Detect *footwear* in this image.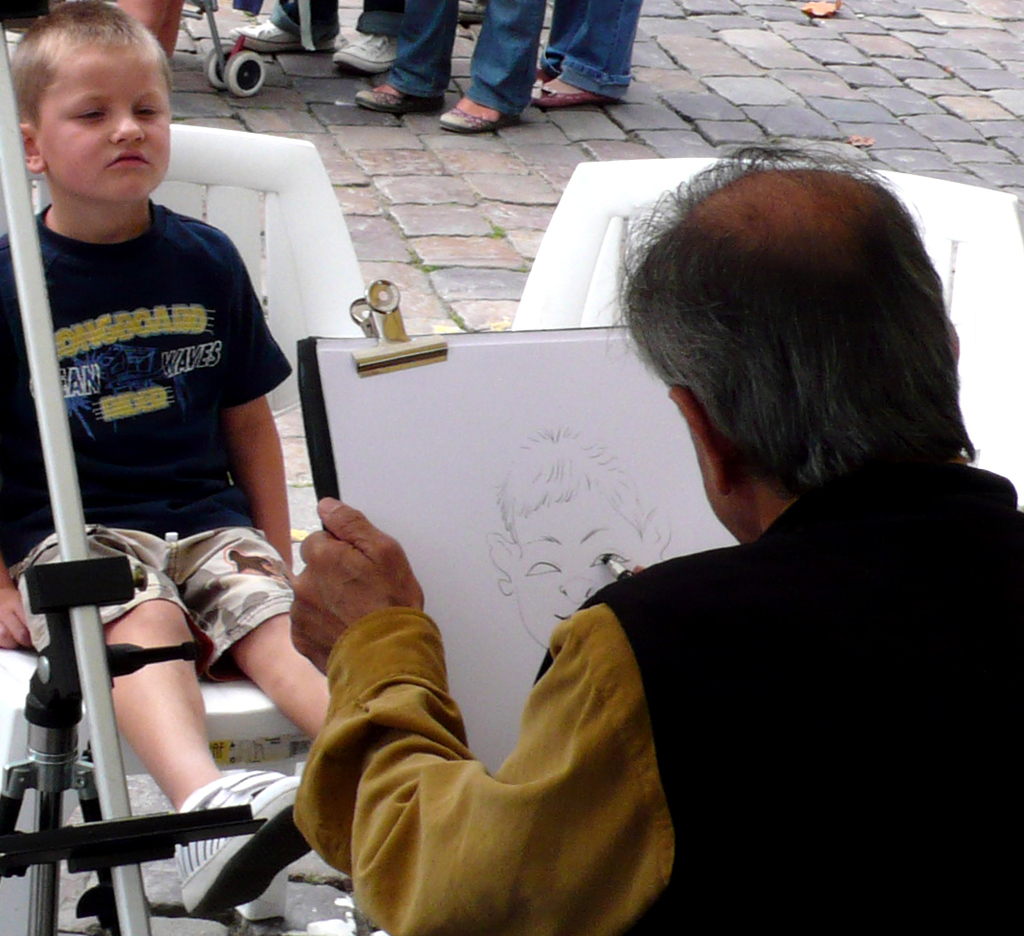
Detection: (x1=326, y1=31, x2=411, y2=81).
